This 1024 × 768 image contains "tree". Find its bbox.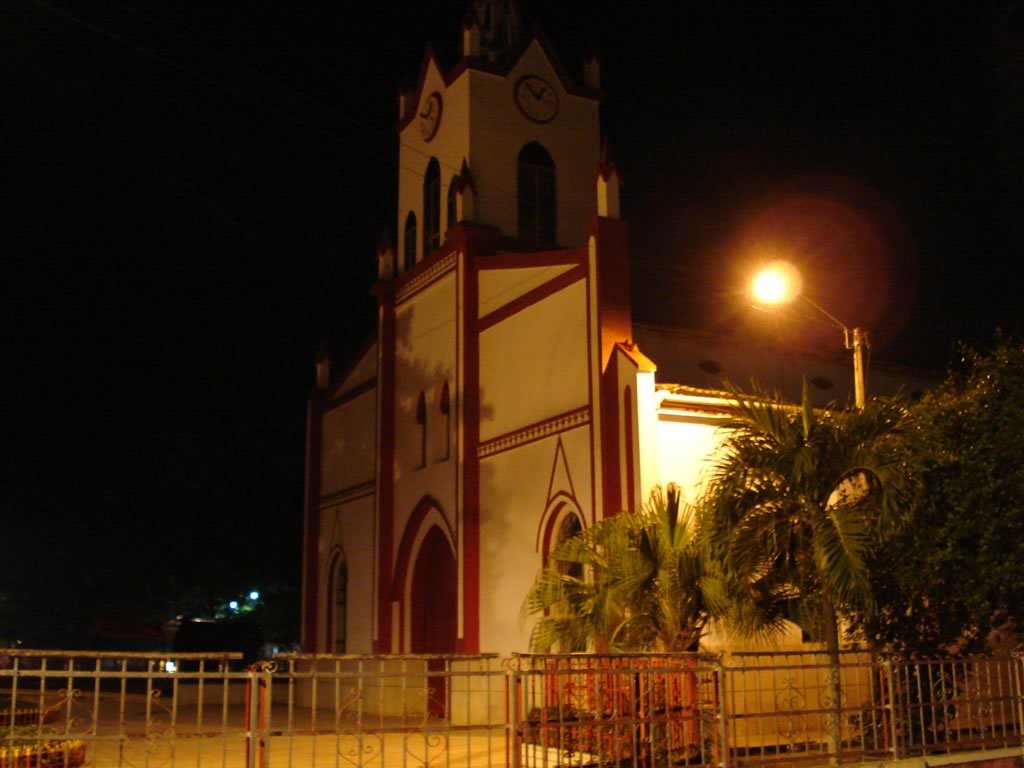
524:470:705:681.
